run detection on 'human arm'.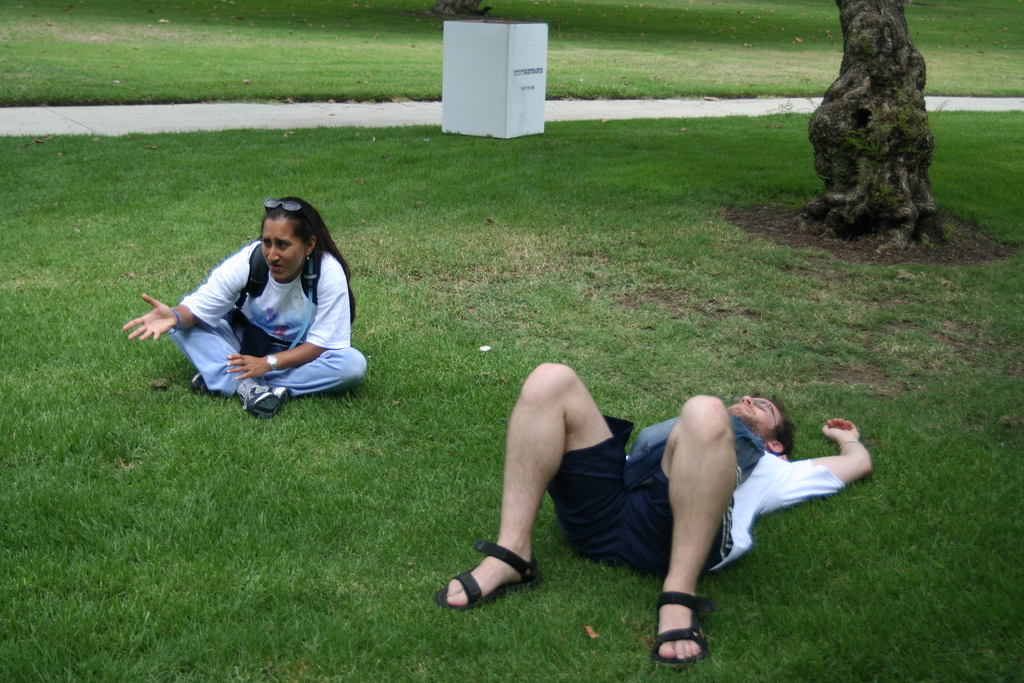
Result: [left=771, top=416, right=870, bottom=516].
